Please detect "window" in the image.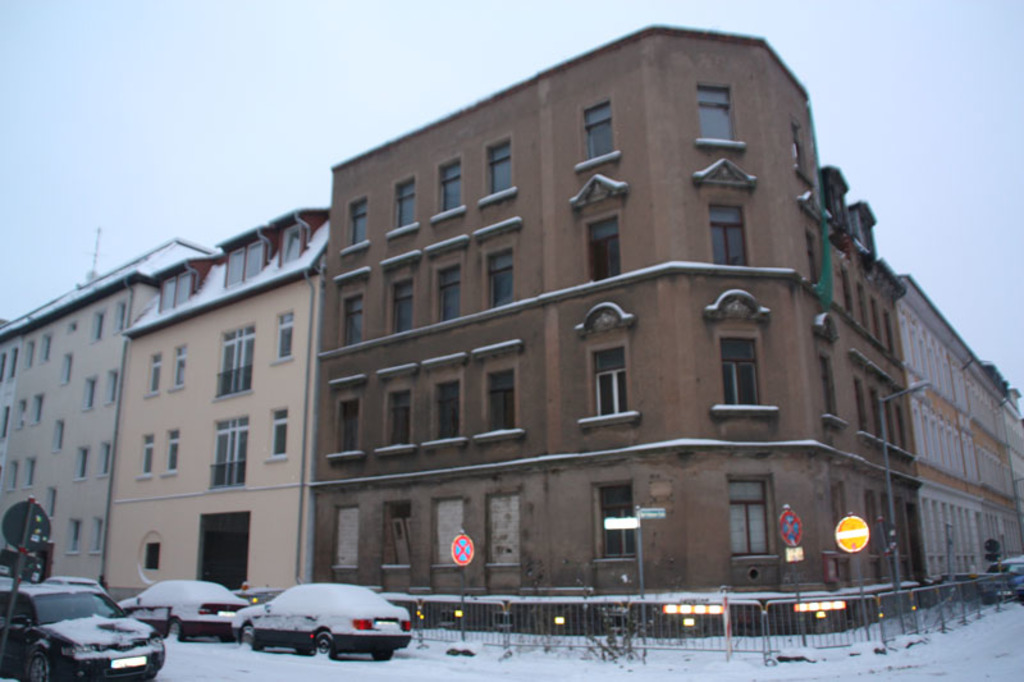
65/517/79/559.
